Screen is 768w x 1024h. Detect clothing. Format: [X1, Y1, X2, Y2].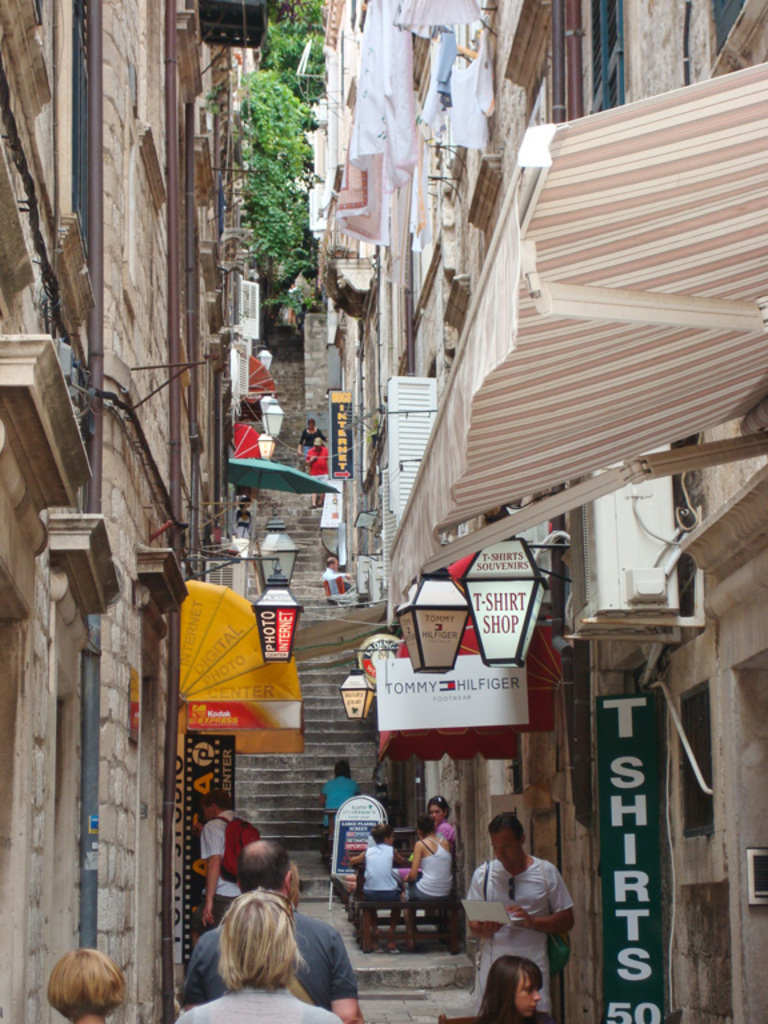
[463, 864, 577, 1015].
